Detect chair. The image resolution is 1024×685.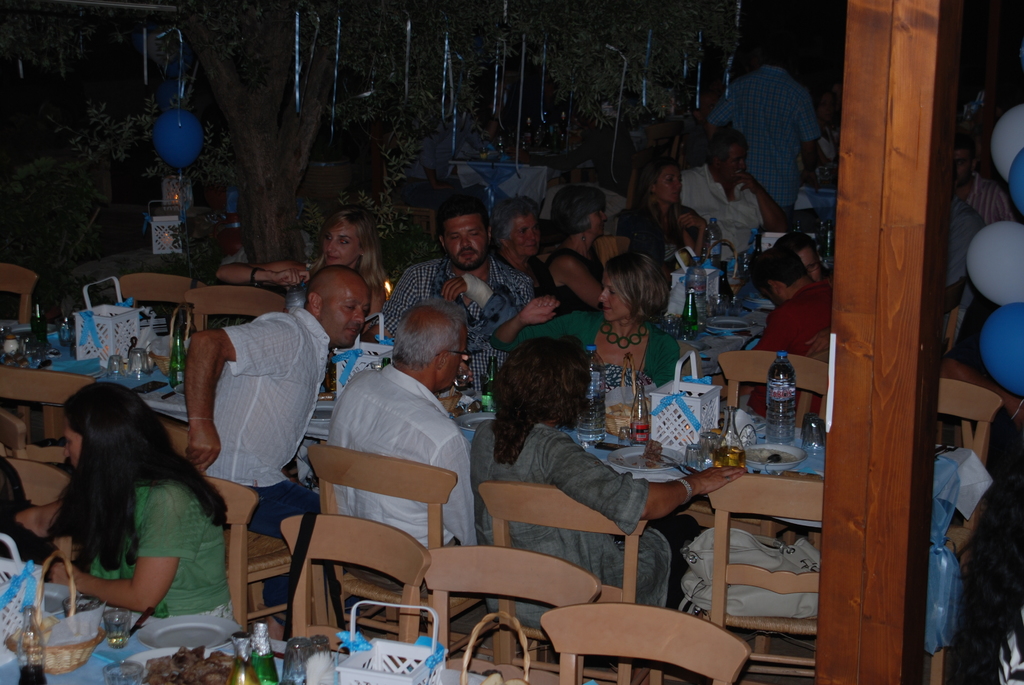
left=177, top=284, right=289, bottom=330.
